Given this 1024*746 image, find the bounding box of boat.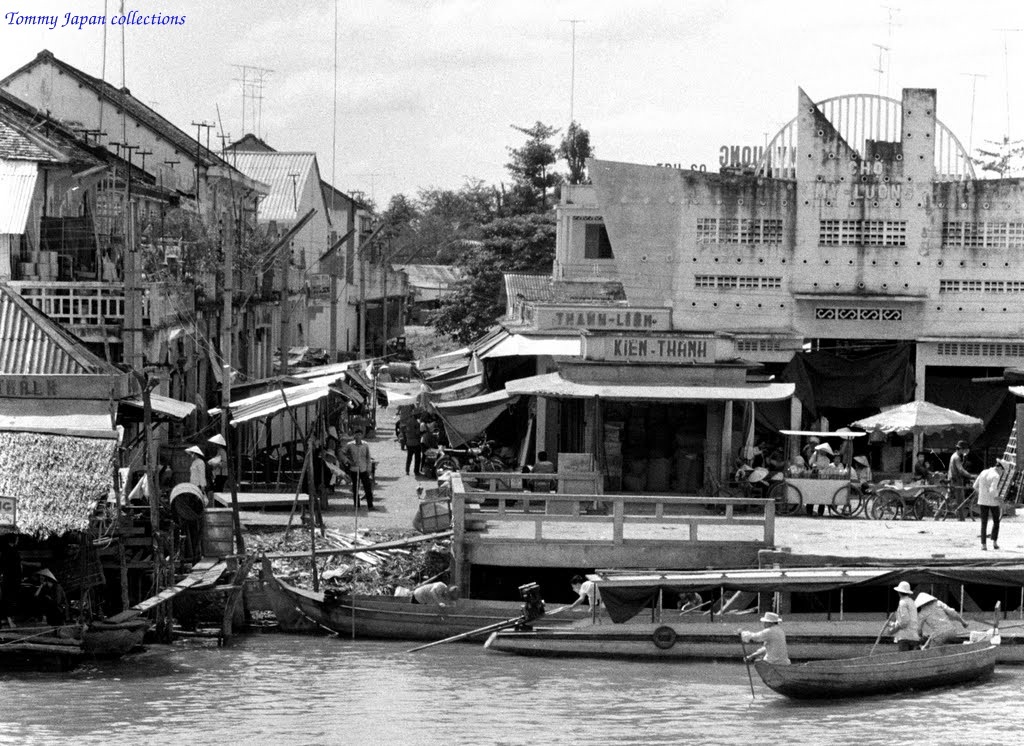
bbox(0, 634, 88, 678).
